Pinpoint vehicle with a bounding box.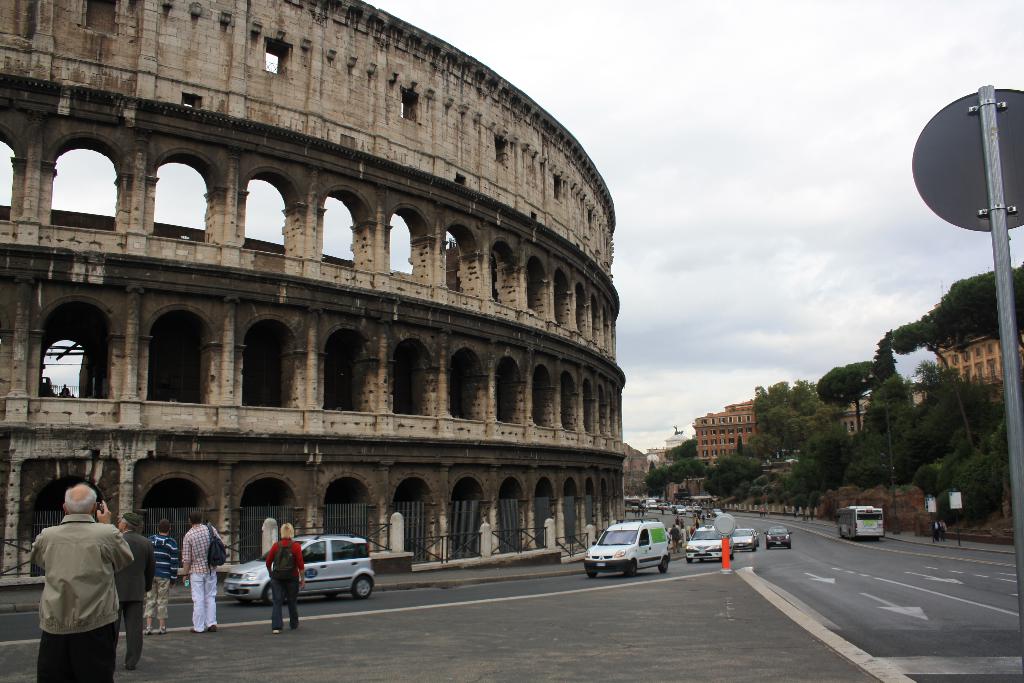
bbox=[684, 528, 731, 565].
